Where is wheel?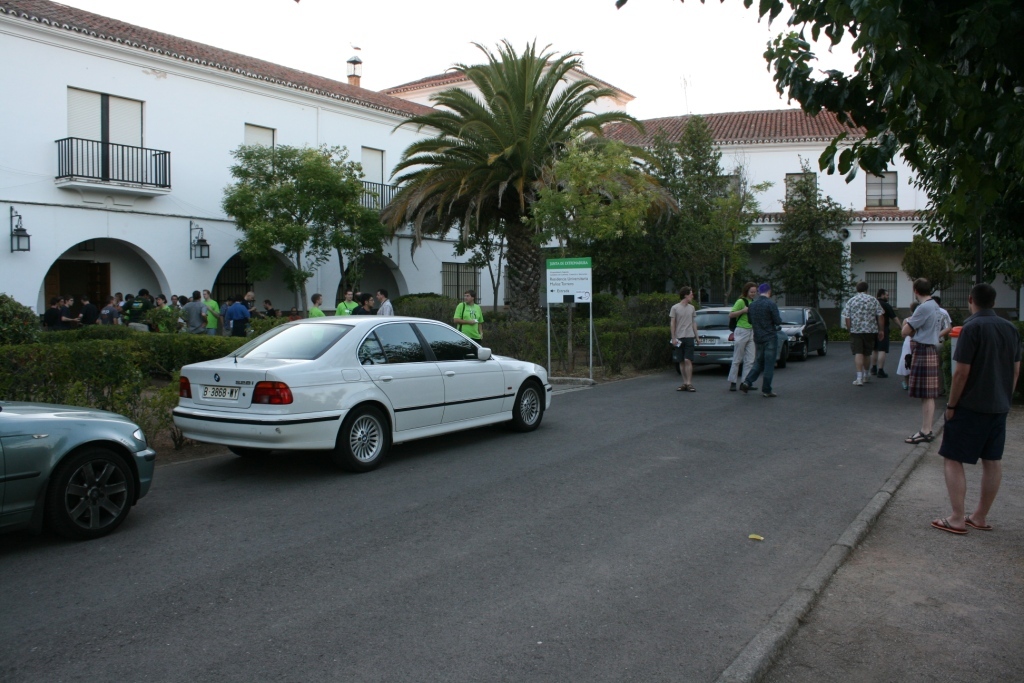
bbox(43, 446, 140, 542).
